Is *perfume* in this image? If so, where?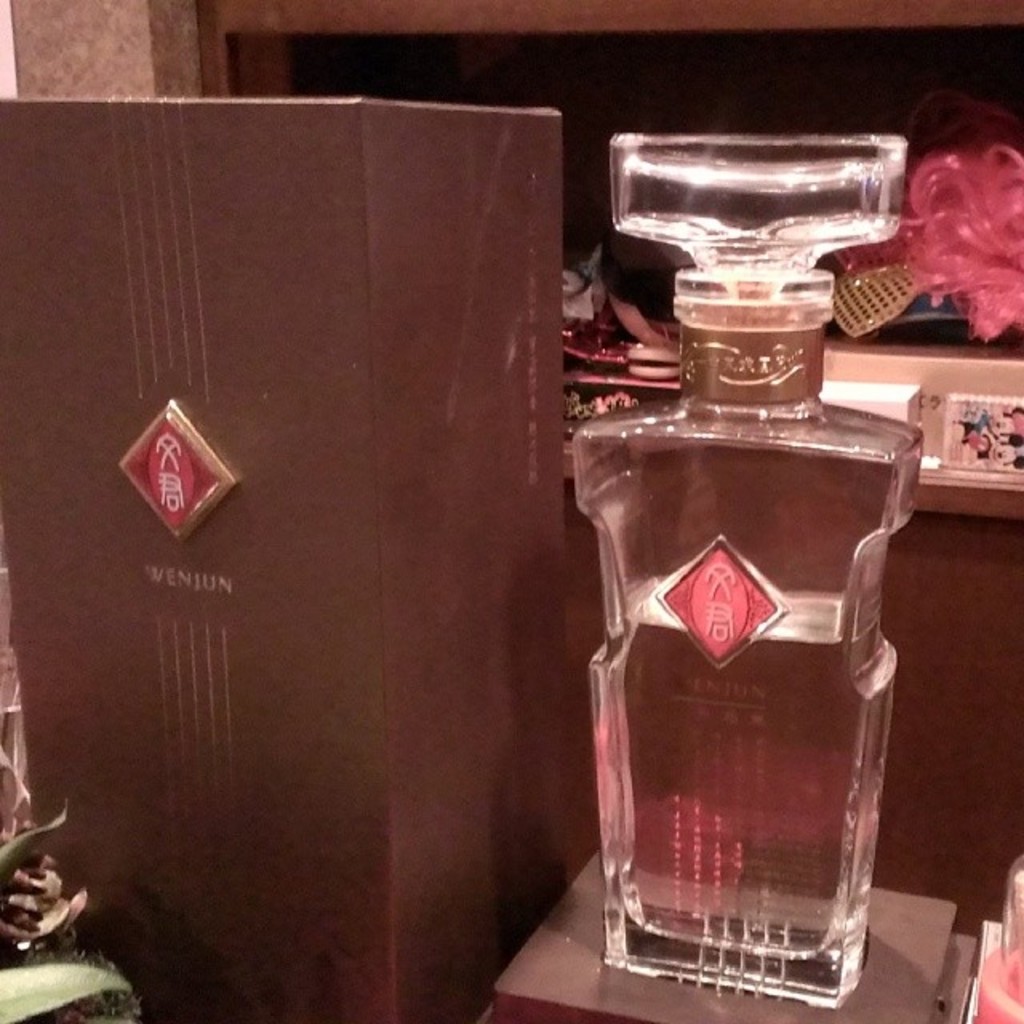
Yes, at x1=563 y1=134 x2=928 y2=1013.
